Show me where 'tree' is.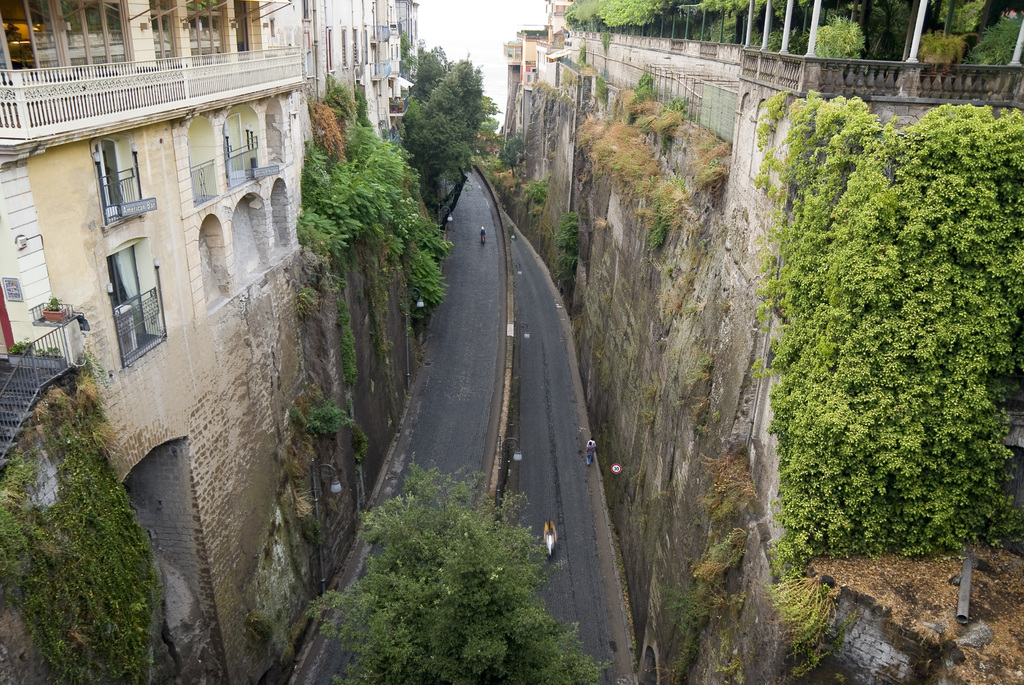
'tree' is at Rect(303, 455, 613, 684).
